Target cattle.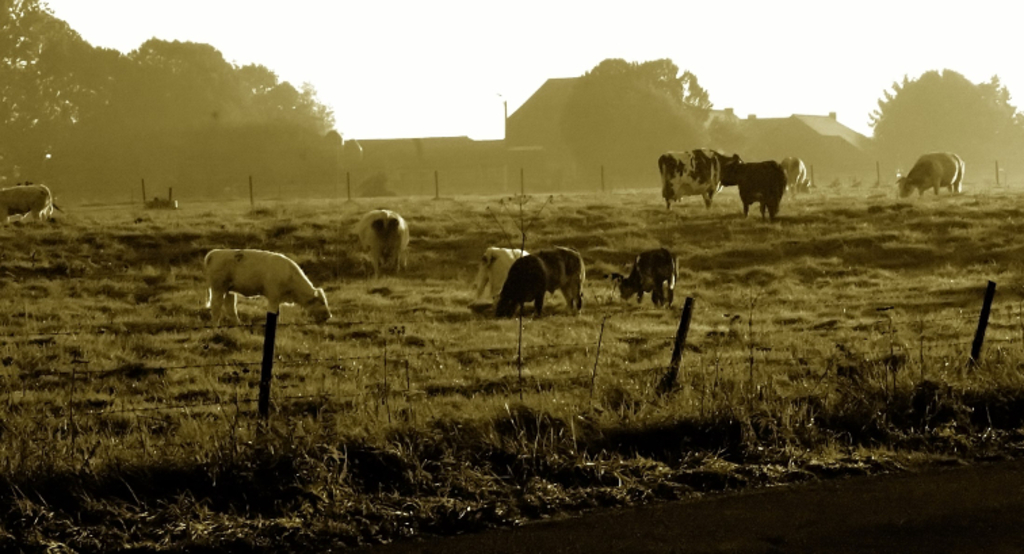
Target region: select_region(780, 156, 813, 191).
